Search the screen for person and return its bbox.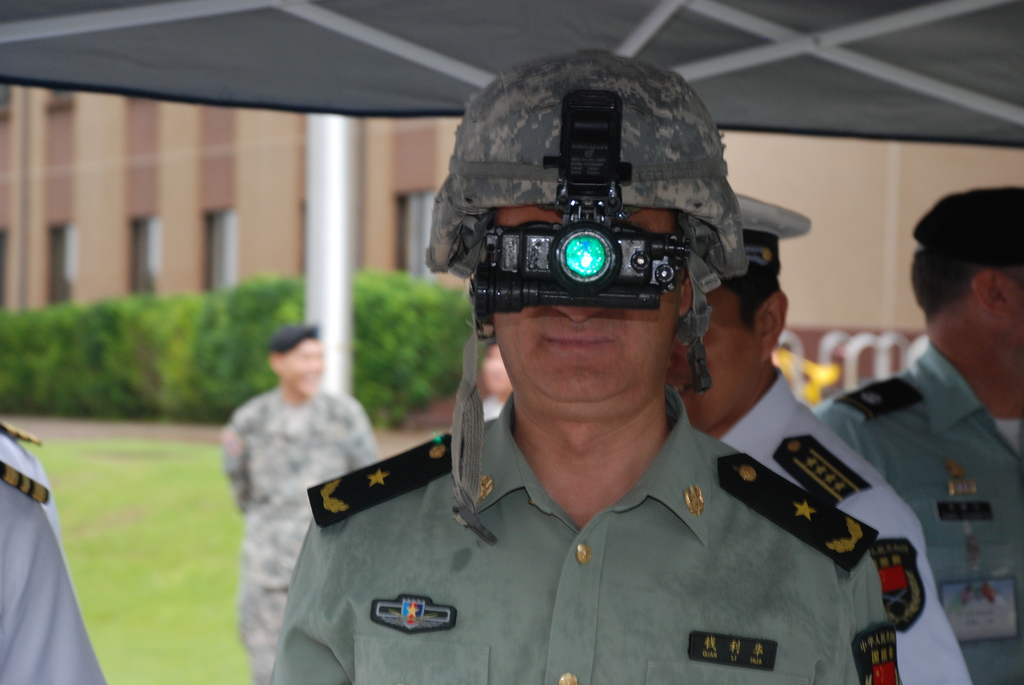
Found: [left=264, top=46, right=902, bottom=682].
